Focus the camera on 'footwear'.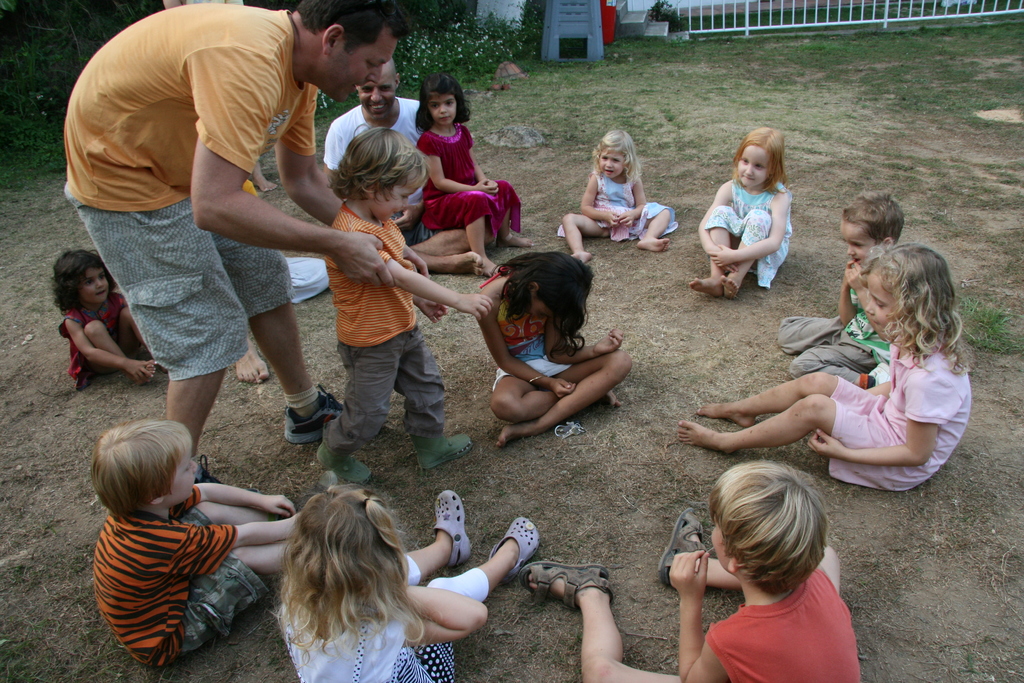
Focus region: BBox(517, 563, 617, 610).
